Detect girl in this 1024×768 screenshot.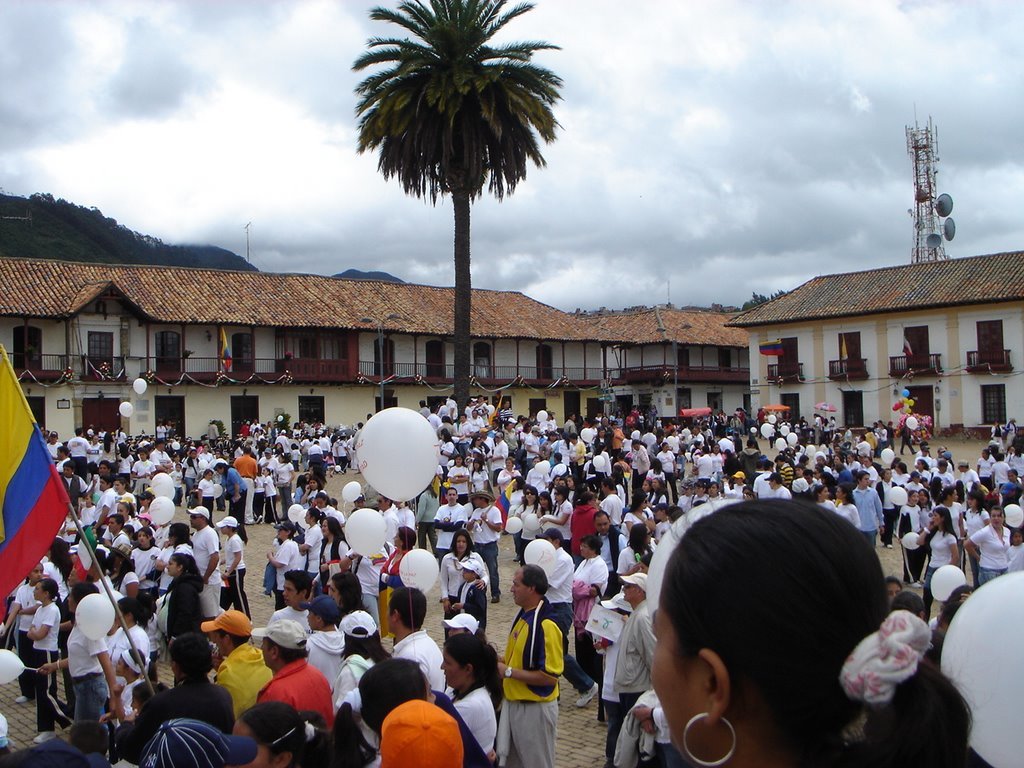
Detection: x1=875, y1=475, x2=899, y2=547.
